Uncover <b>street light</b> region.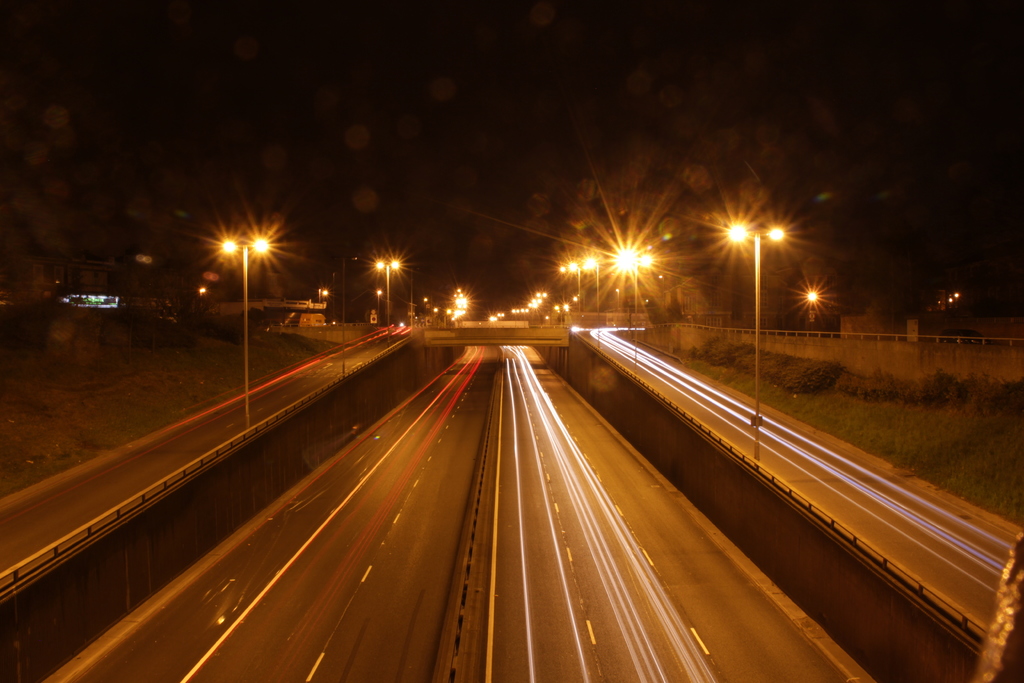
Uncovered: [371,254,403,342].
